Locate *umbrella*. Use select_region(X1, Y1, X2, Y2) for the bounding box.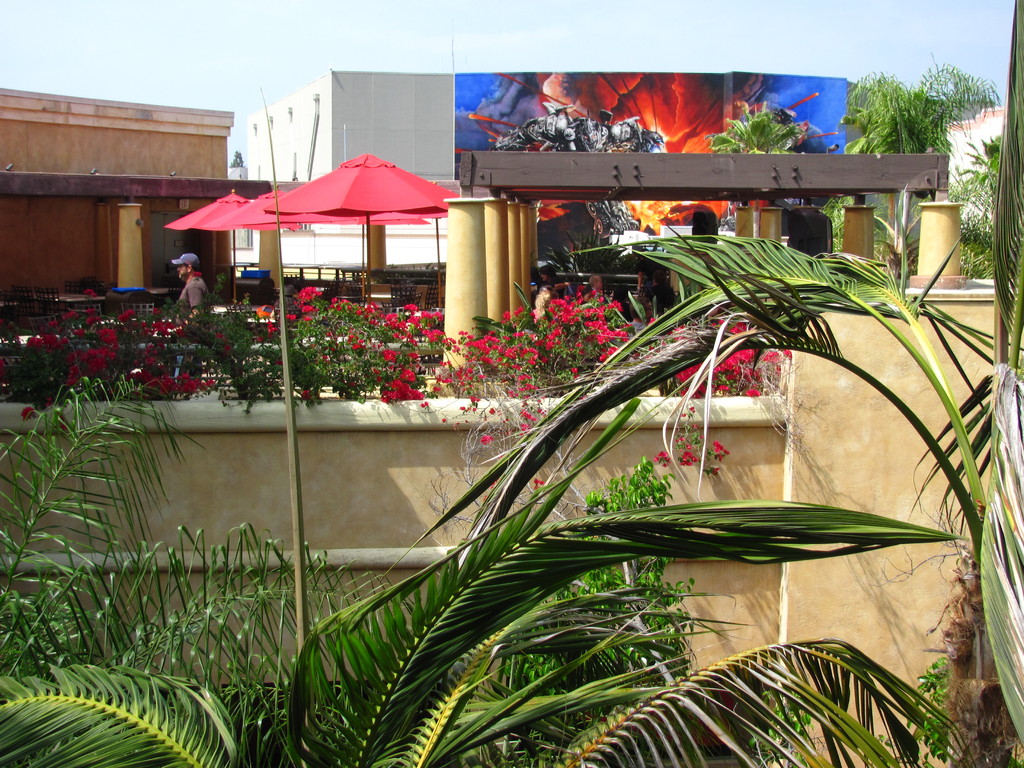
select_region(266, 153, 455, 308).
